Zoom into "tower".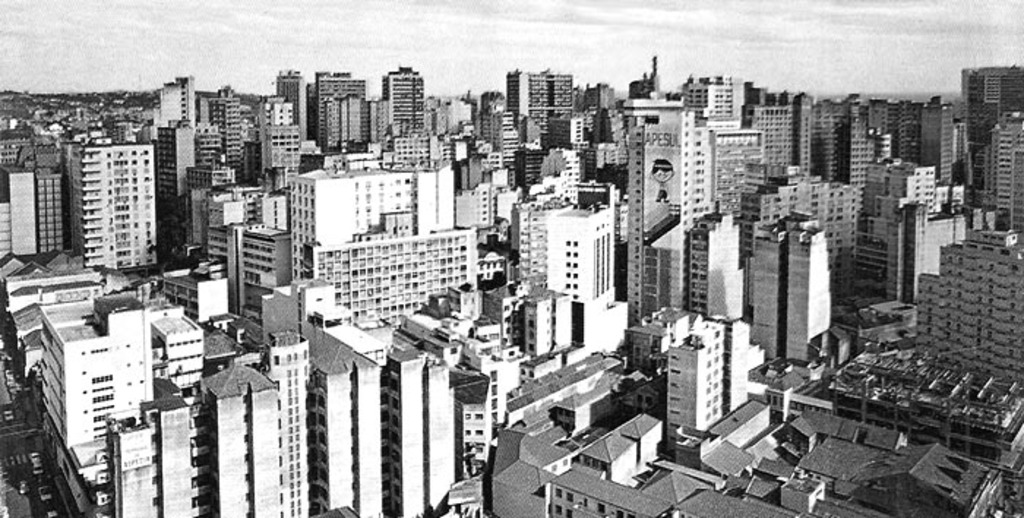
Zoom target: 865:157:936:253.
